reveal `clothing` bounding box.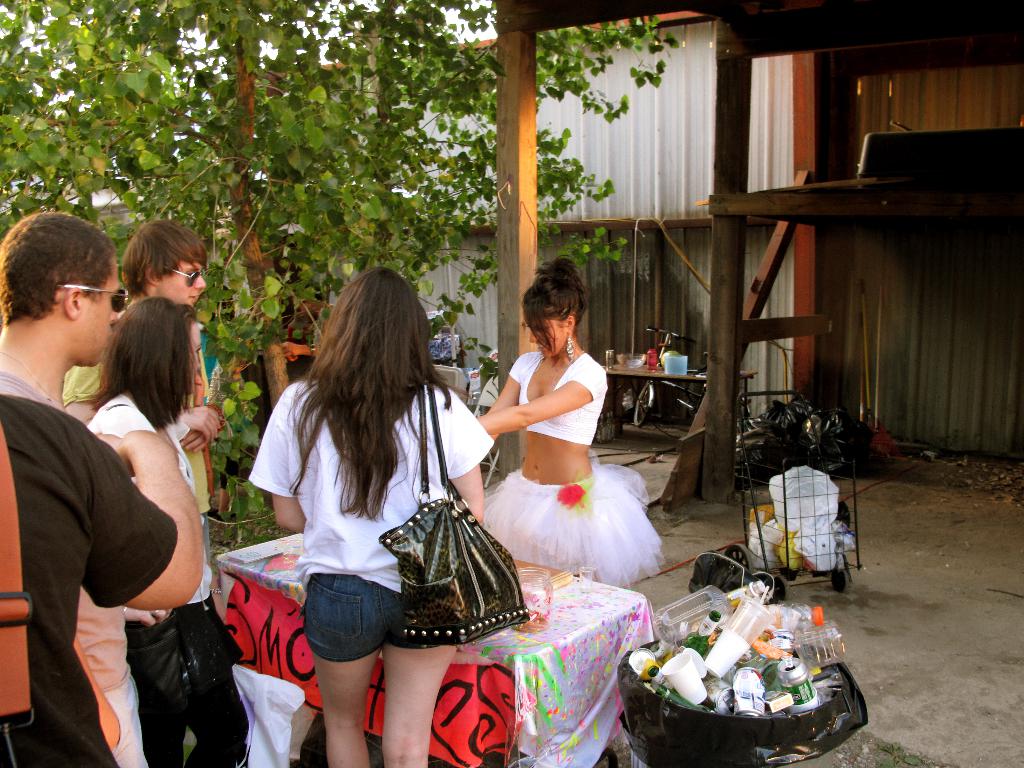
Revealed: rect(0, 390, 181, 767).
